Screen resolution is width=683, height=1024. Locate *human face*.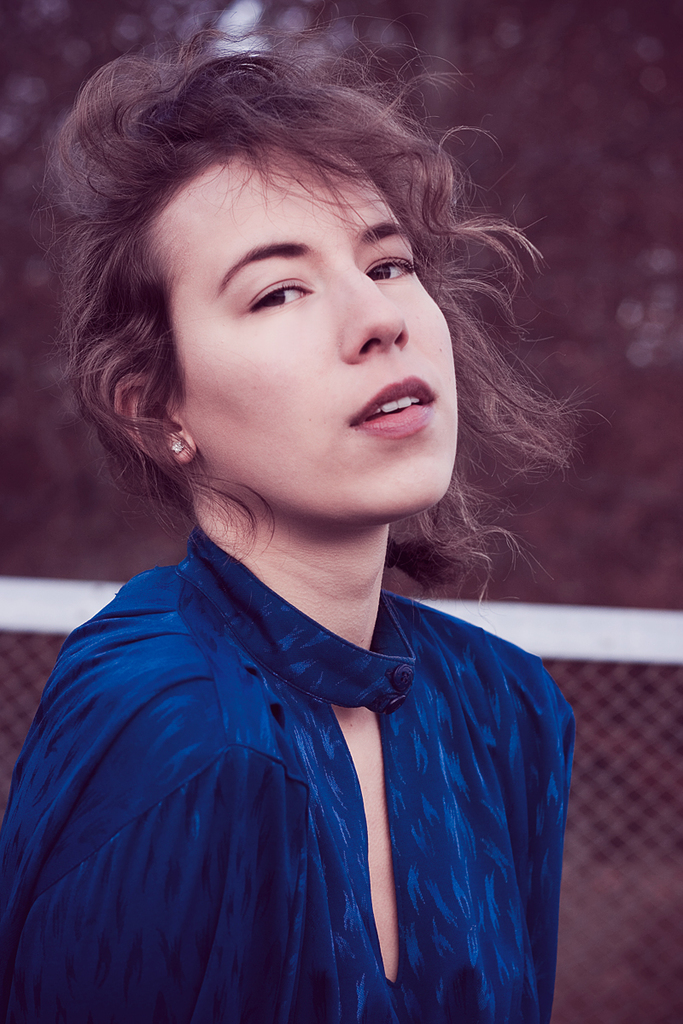
{"left": 152, "top": 133, "right": 460, "bottom": 525}.
